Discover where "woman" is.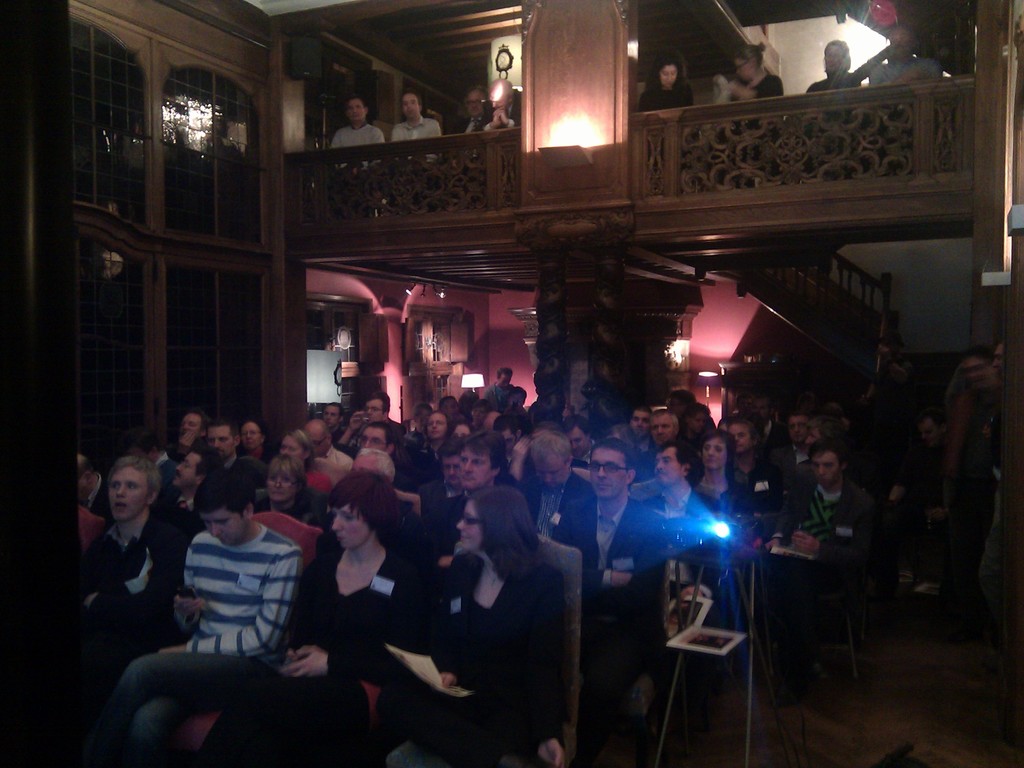
Discovered at l=694, t=426, r=747, b=516.
